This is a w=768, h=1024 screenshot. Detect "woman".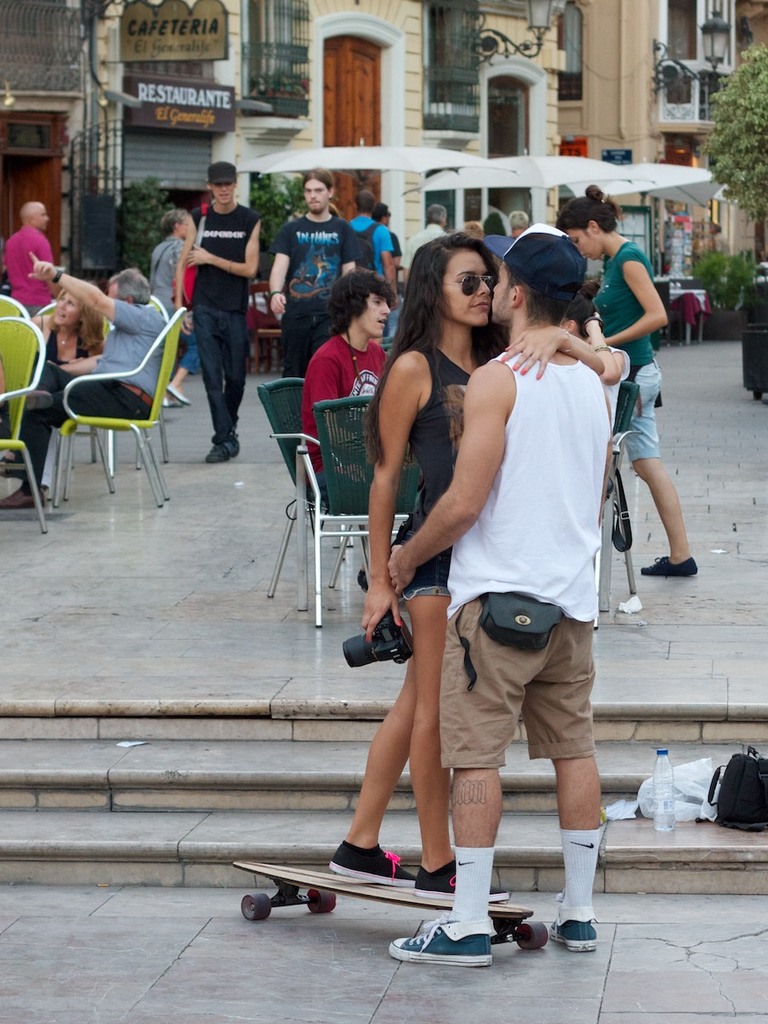
<bbox>546, 180, 705, 583</bbox>.
